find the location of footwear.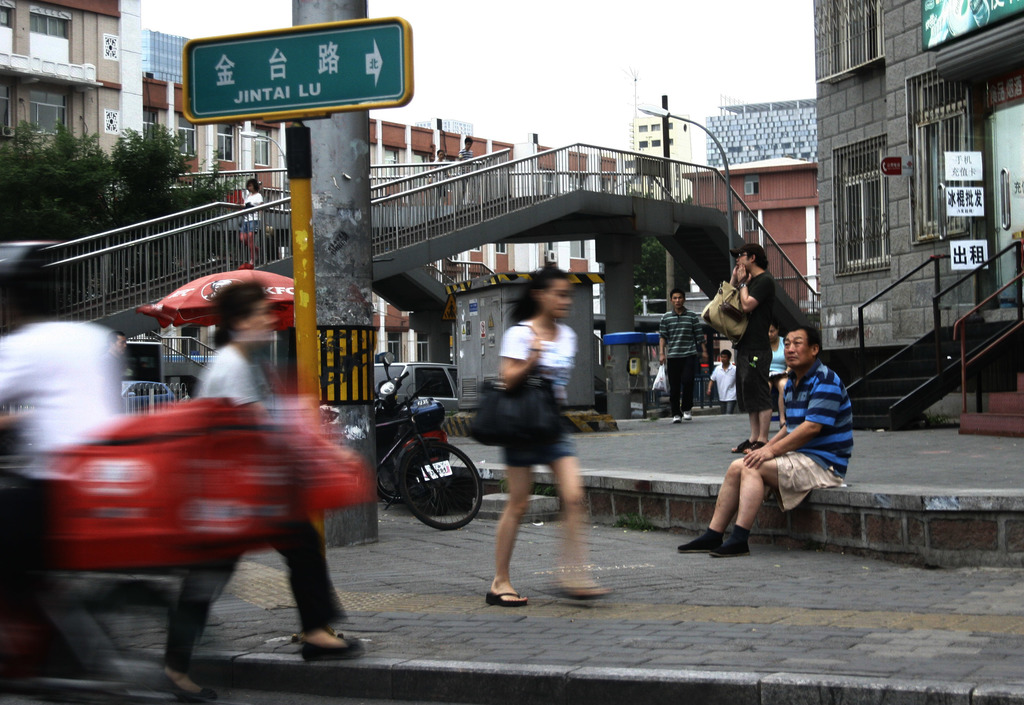
Location: [left=682, top=411, right=694, bottom=422].
